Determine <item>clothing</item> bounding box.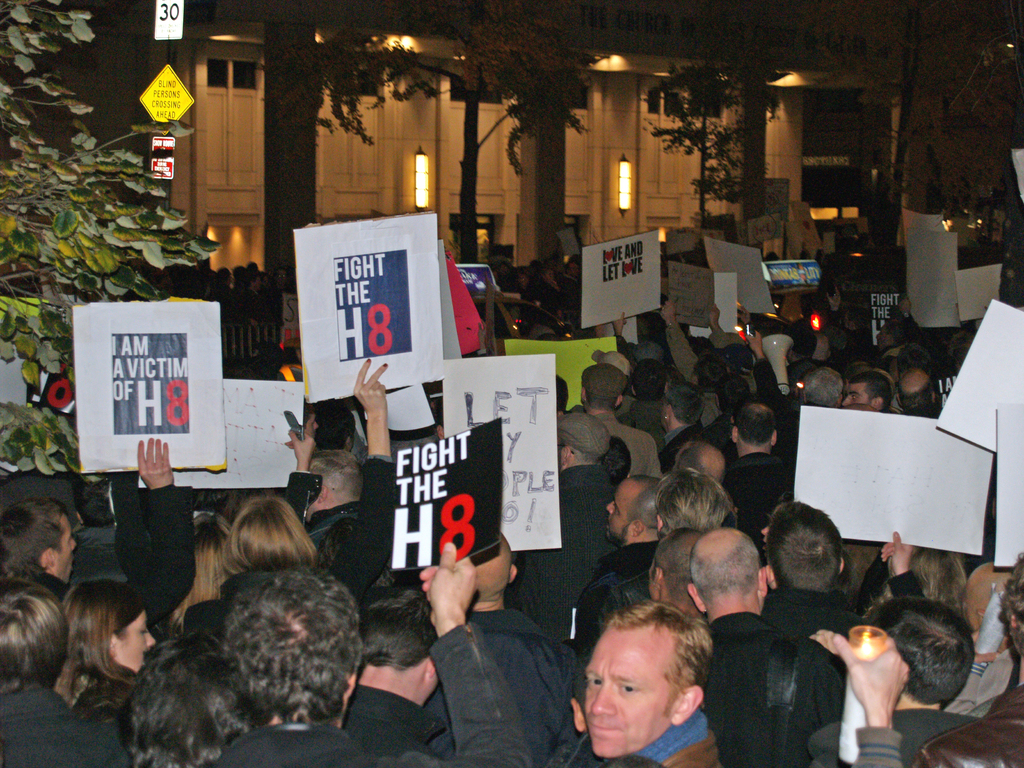
Determined: 718 449 797 555.
